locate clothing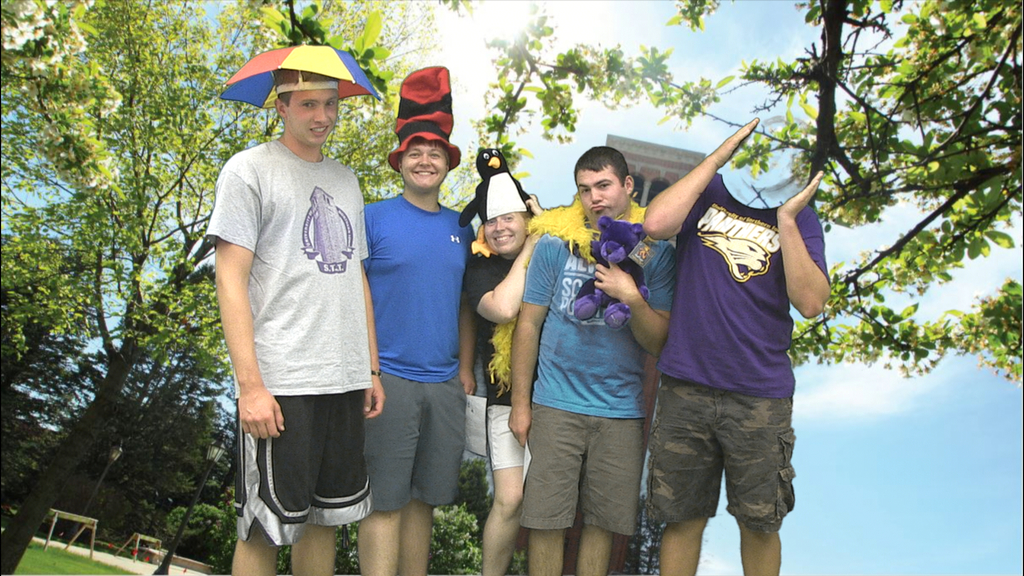
BBox(200, 130, 366, 402)
